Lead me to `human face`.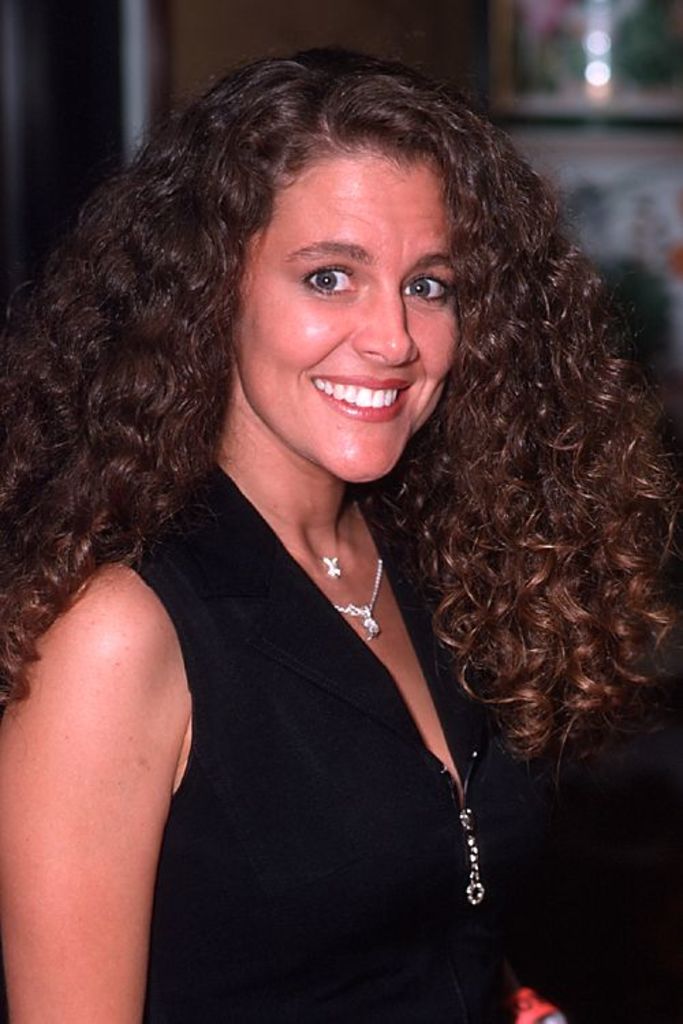
Lead to <region>238, 158, 463, 487</region>.
